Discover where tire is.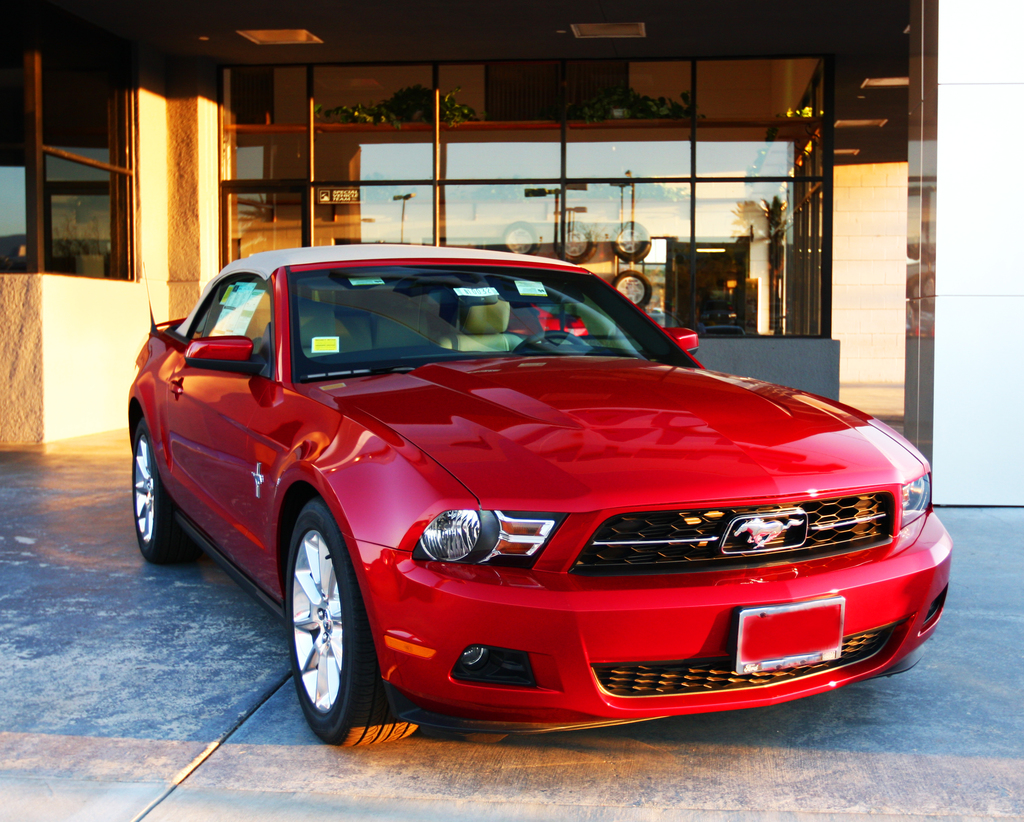
Discovered at [614, 273, 653, 306].
